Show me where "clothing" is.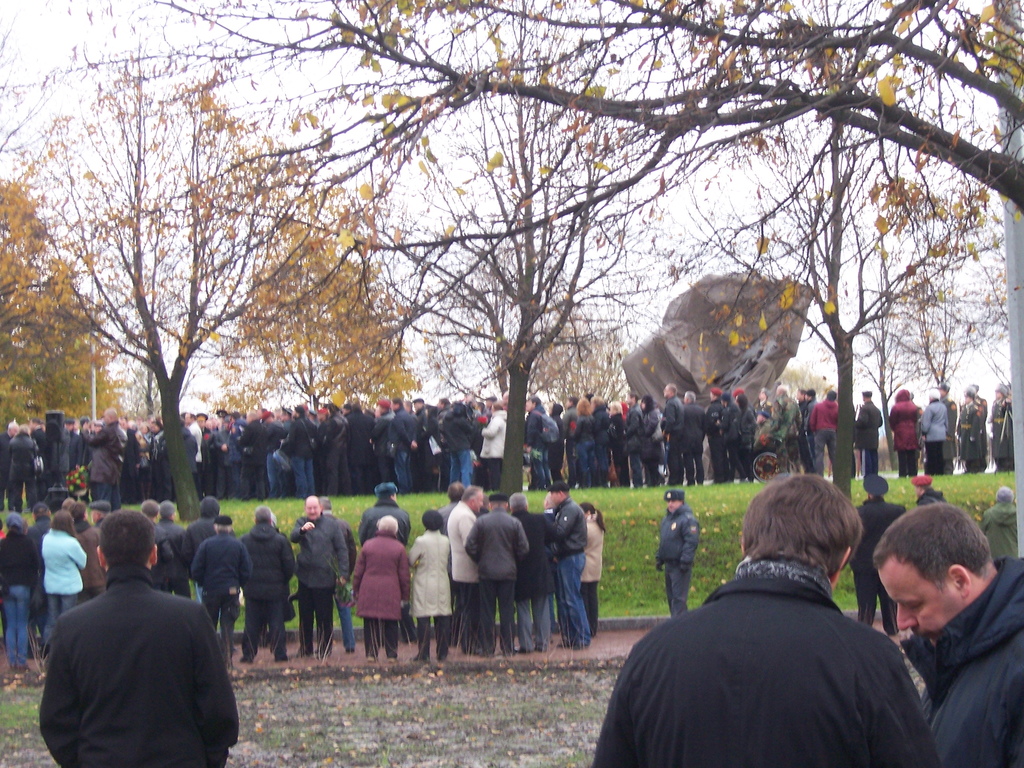
"clothing" is at crop(848, 495, 906, 636).
